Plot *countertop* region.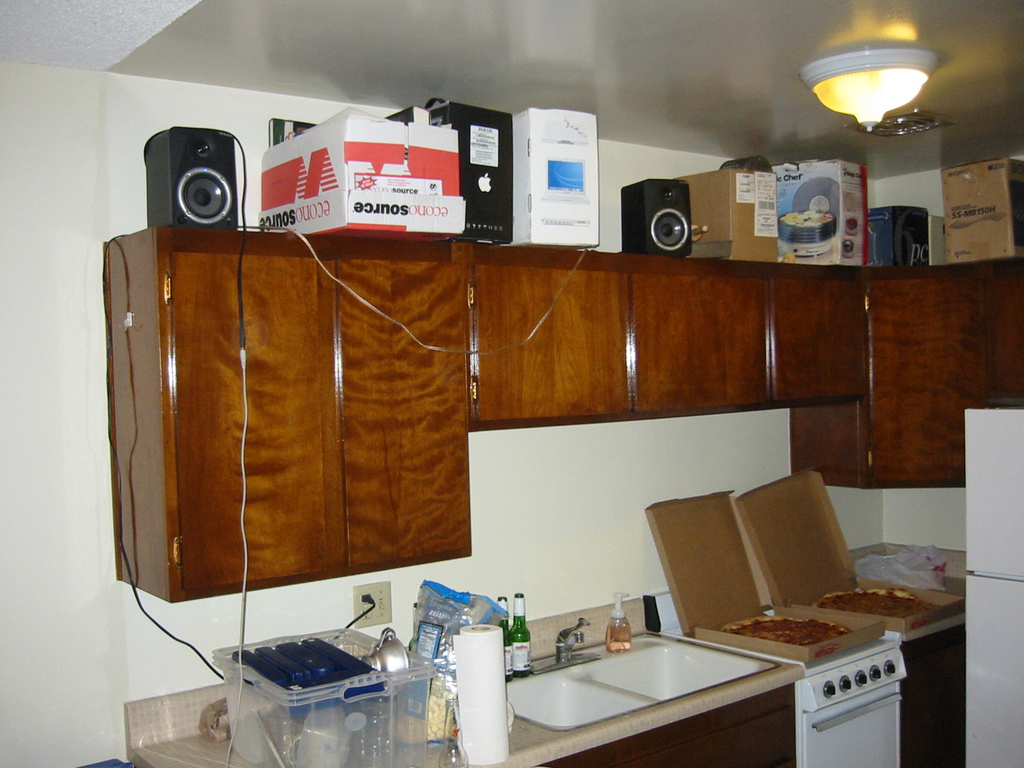
Plotted at rect(116, 539, 966, 767).
